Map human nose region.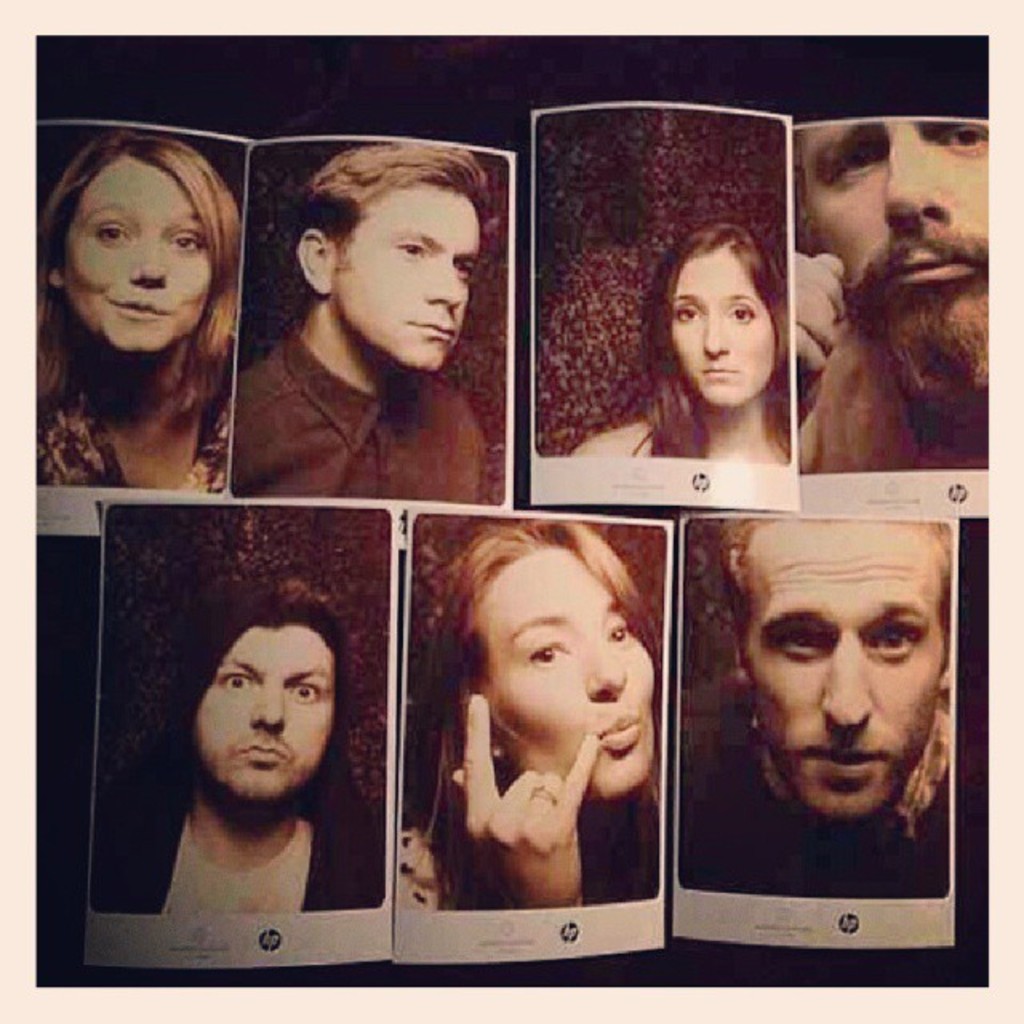
Mapped to rect(696, 314, 726, 365).
